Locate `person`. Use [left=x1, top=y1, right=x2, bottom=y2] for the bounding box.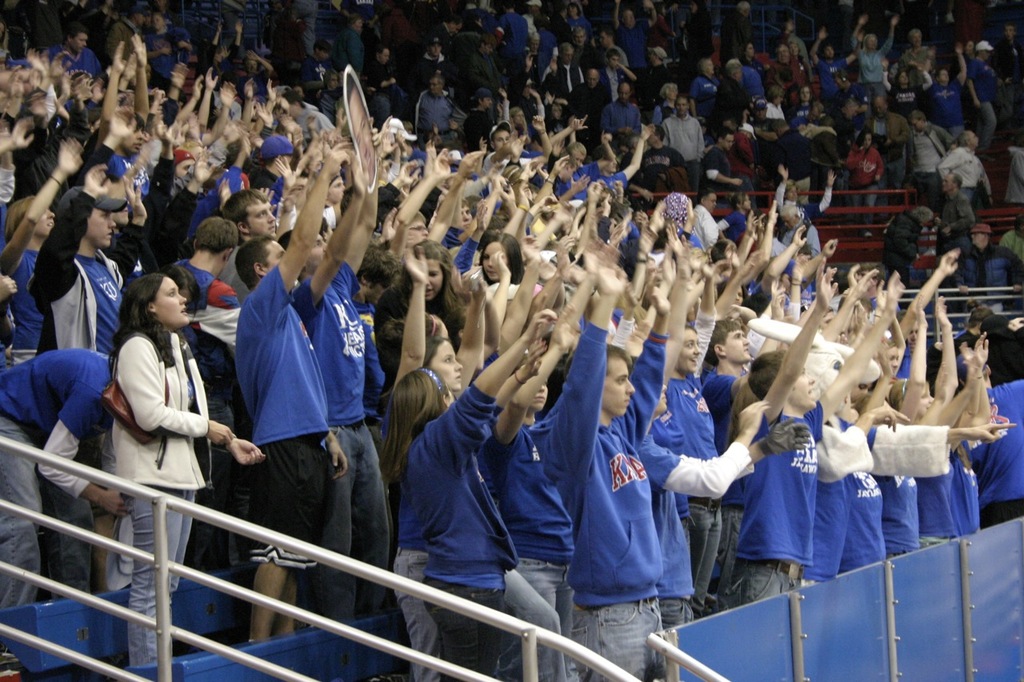
[left=47, top=22, right=102, bottom=114].
